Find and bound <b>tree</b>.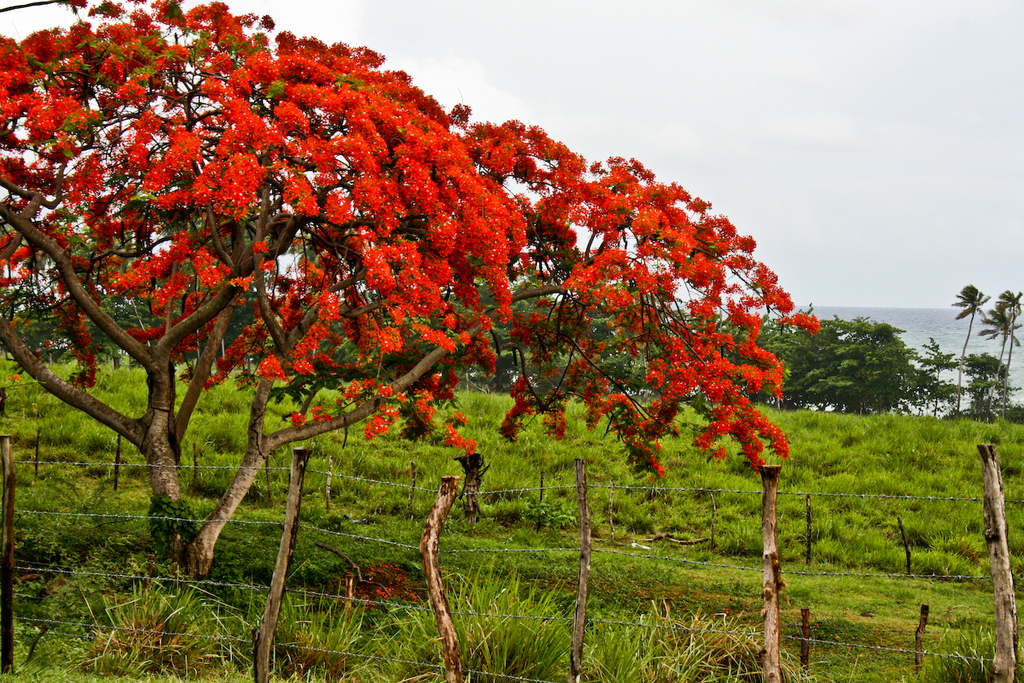
Bound: select_region(958, 352, 1009, 420).
